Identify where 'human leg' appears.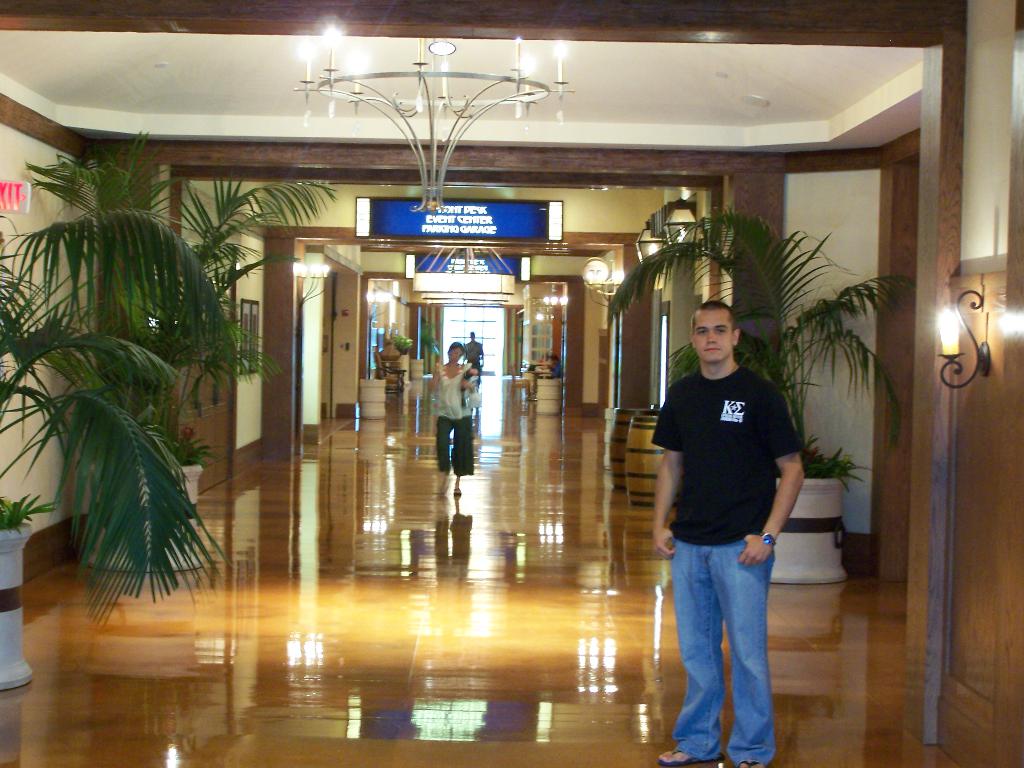
Appears at [716,538,769,765].
